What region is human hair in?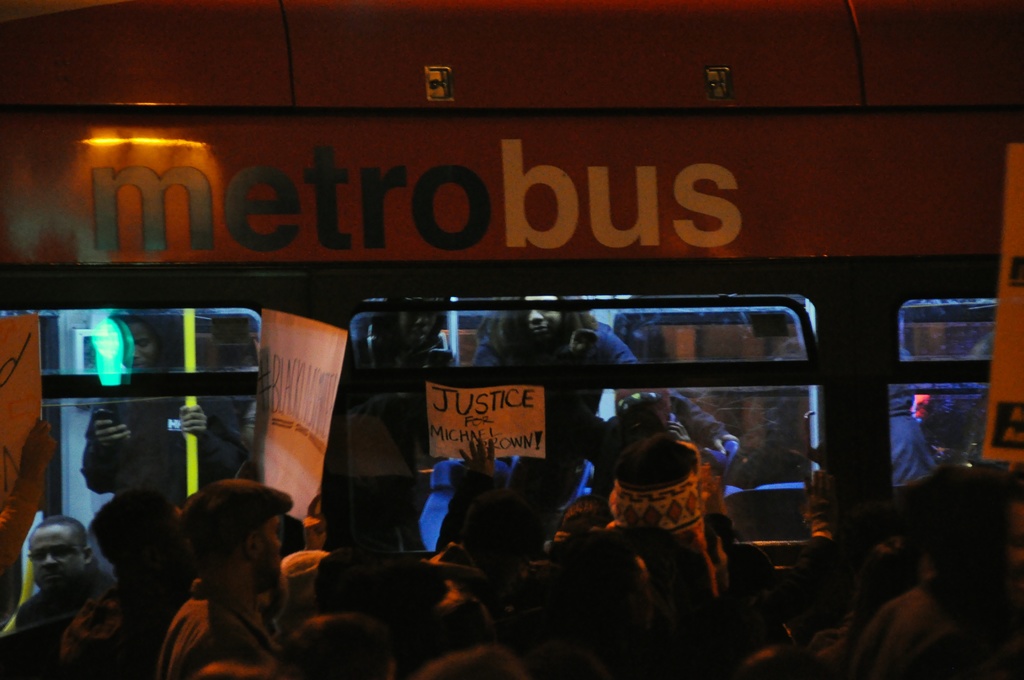
<region>74, 485, 177, 572</region>.
